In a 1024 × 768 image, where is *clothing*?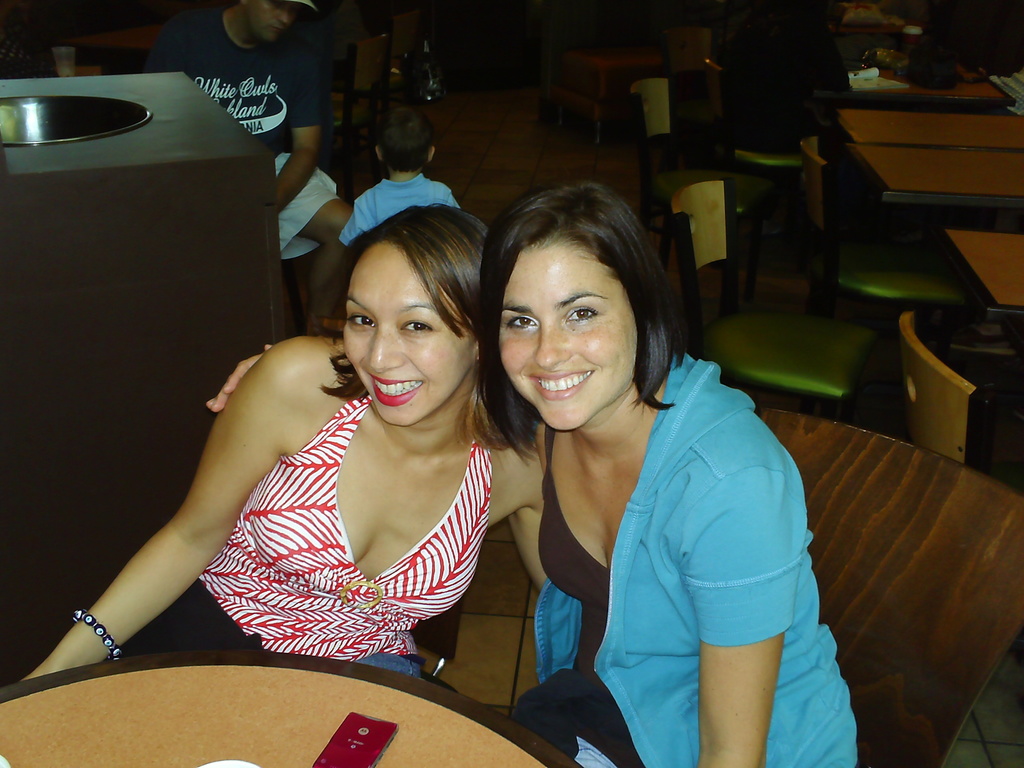
(335, 170, 467, 253).
